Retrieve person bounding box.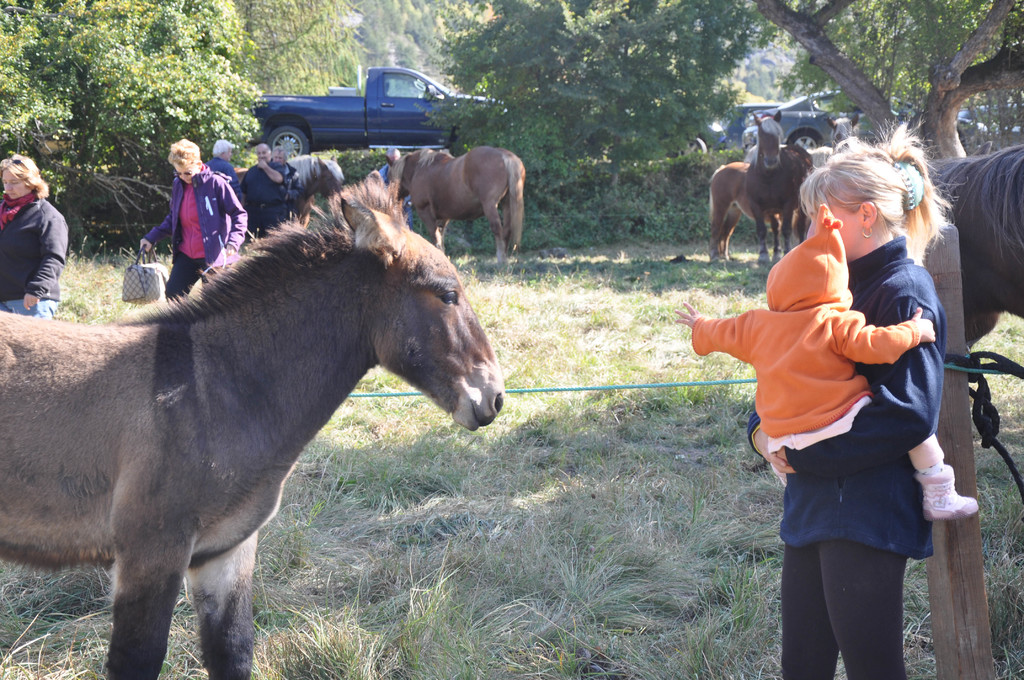
Bounding box: 378 150 417 227.
